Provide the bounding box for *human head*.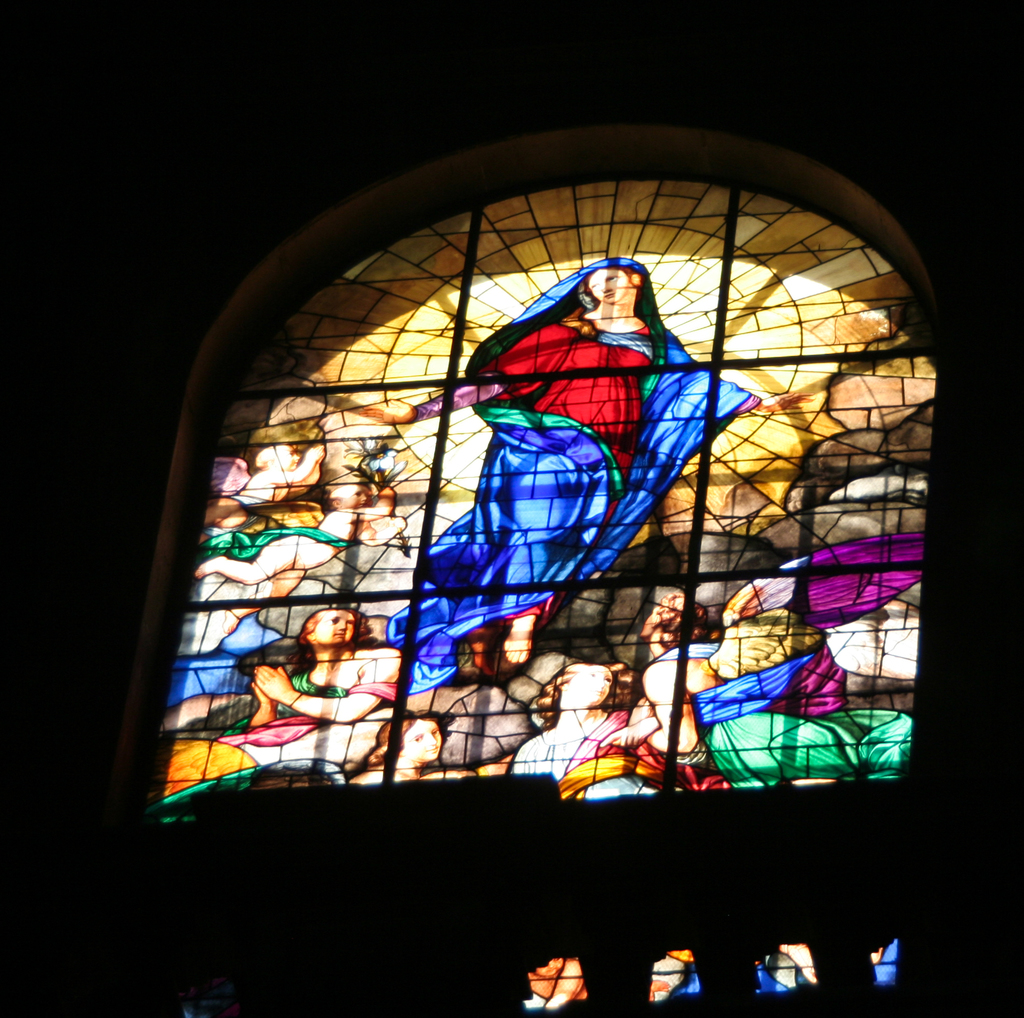
325, 481, 369, 508.
